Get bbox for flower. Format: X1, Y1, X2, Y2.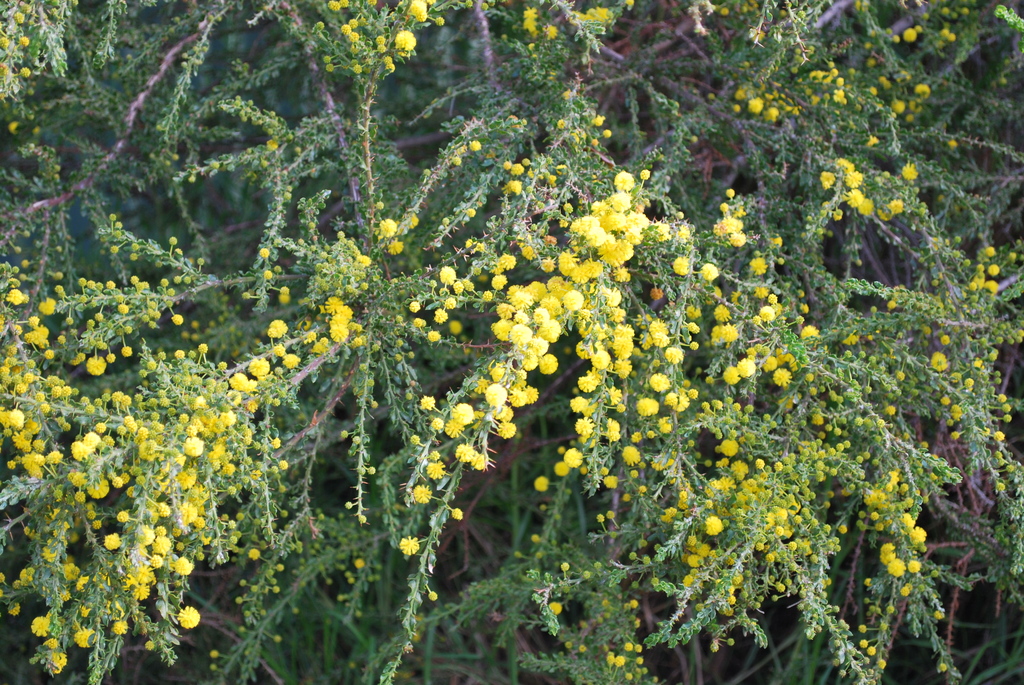
703, 516, 721, 538.
